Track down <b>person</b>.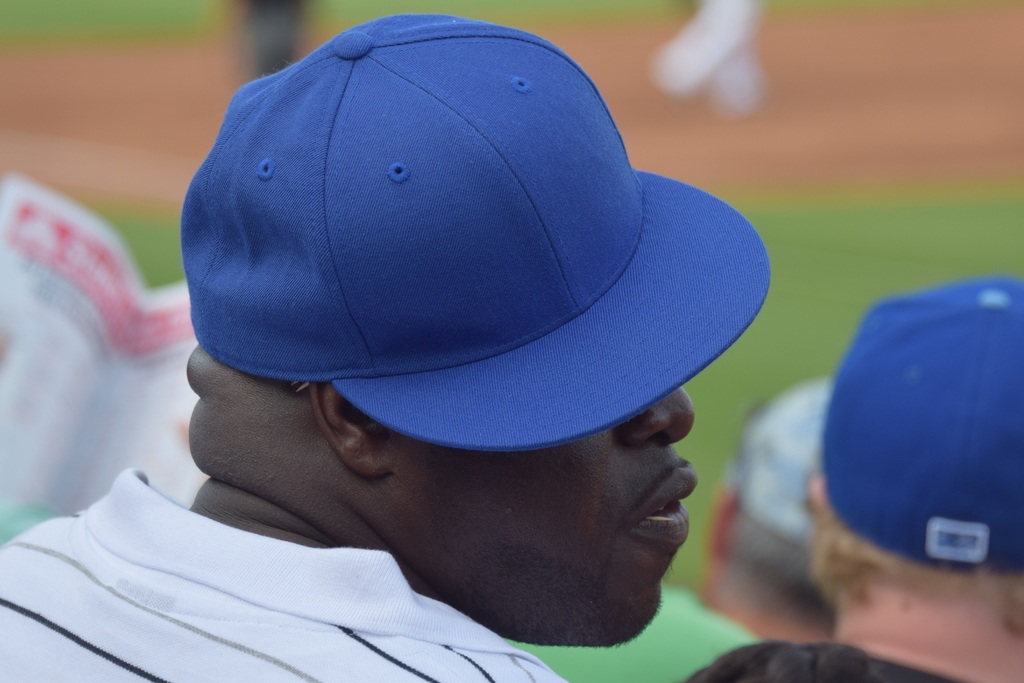
Tracked to region(0, 381, 700, 682).
